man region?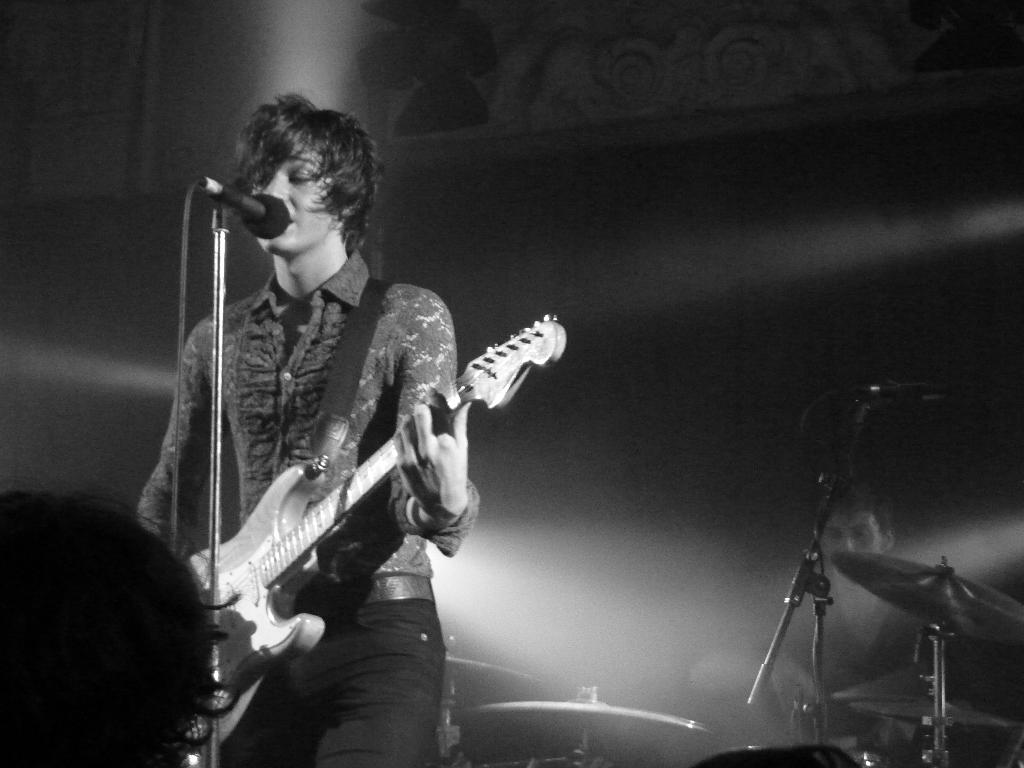
l=772, t=493, r=922, b=730
